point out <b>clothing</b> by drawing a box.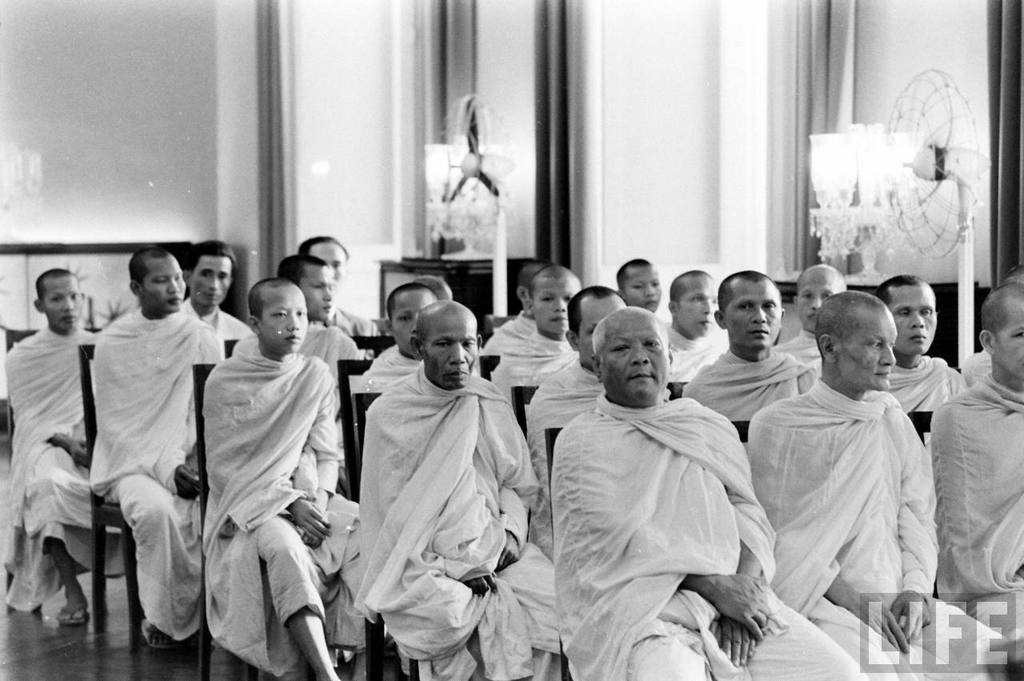
x1=87 y1=305 x2=223 y2=643.
